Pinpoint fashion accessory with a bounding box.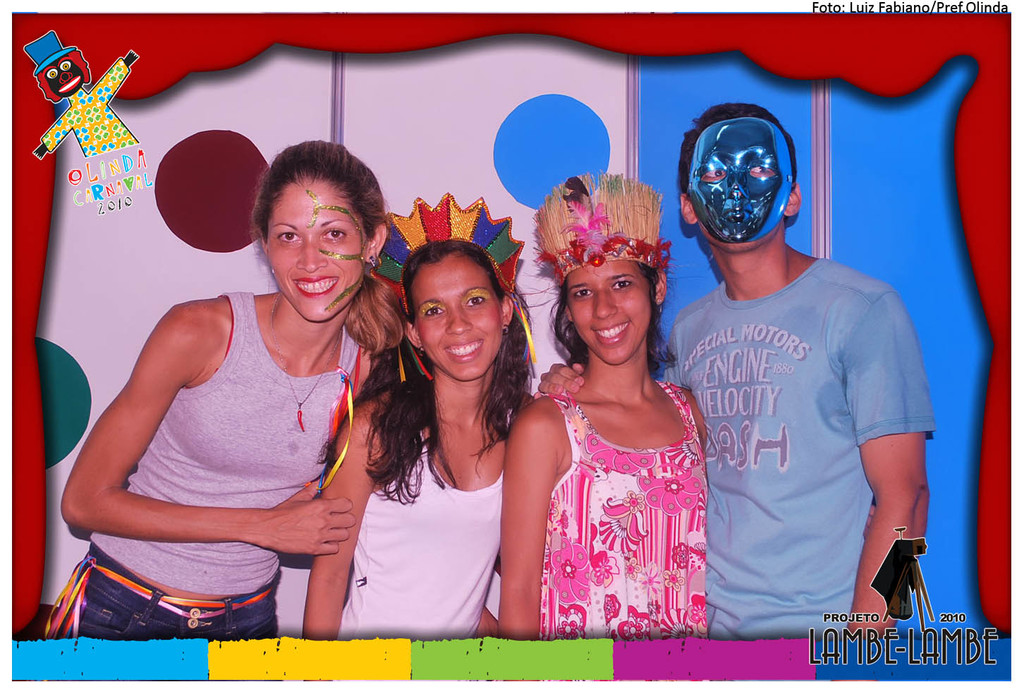
crop(681, 117, 796, 245).
